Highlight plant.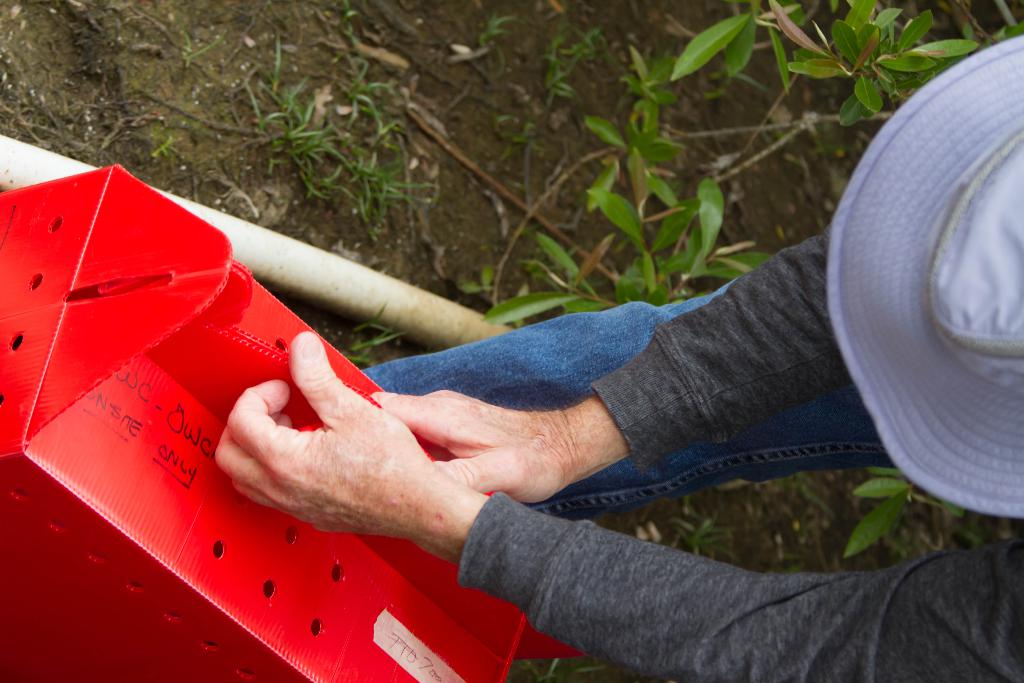
Highlighted region: (x1=335, y1=300, x2=403, y2=373).
